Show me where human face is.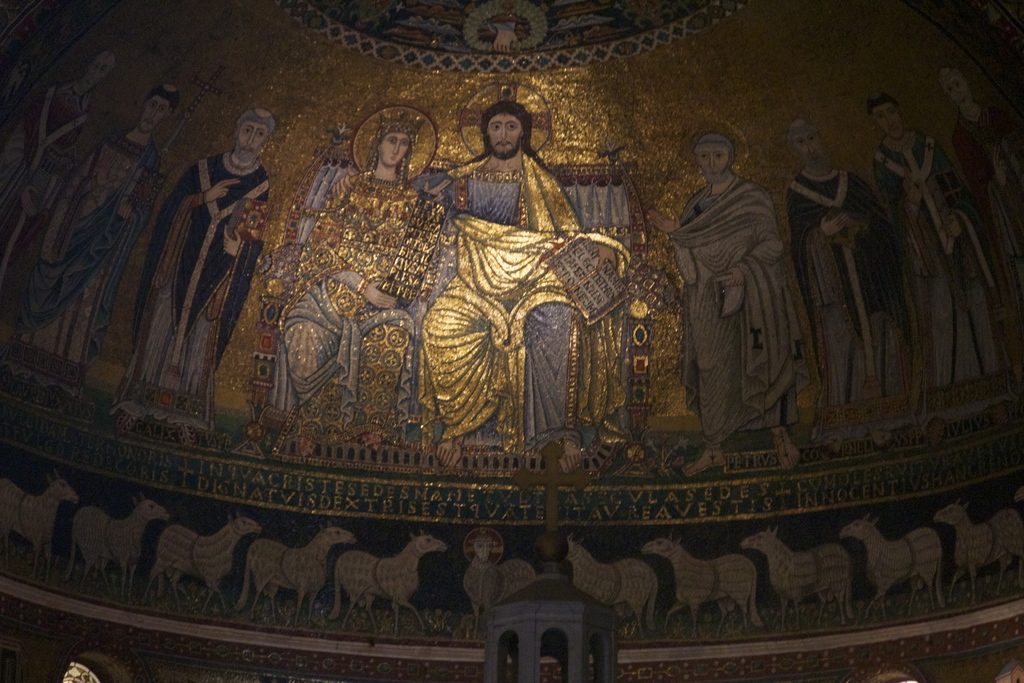
human face is at BBox(234, 120, 269, 163).
